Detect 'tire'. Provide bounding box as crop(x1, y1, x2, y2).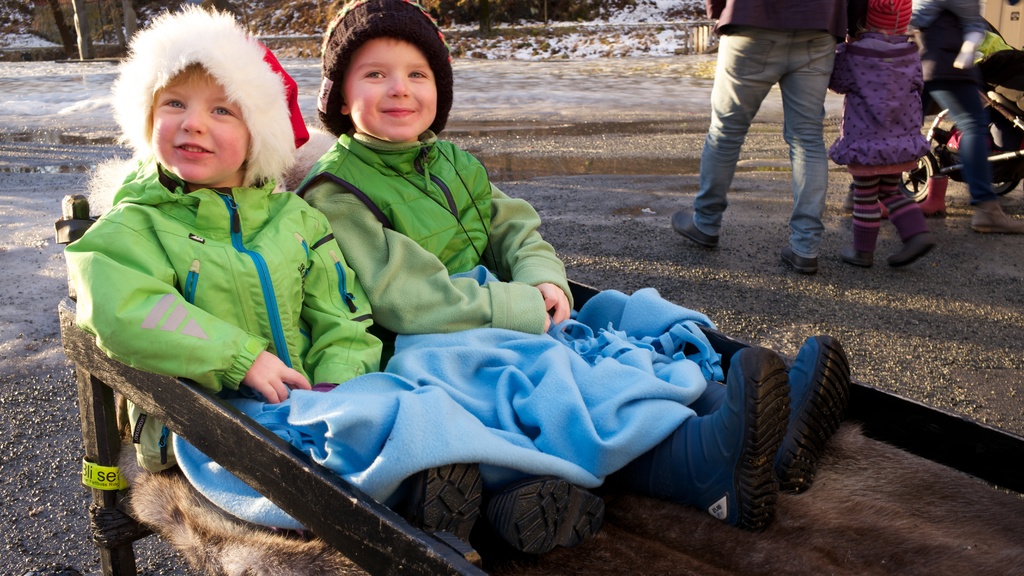
crop(929, 90, 1021, 189).
